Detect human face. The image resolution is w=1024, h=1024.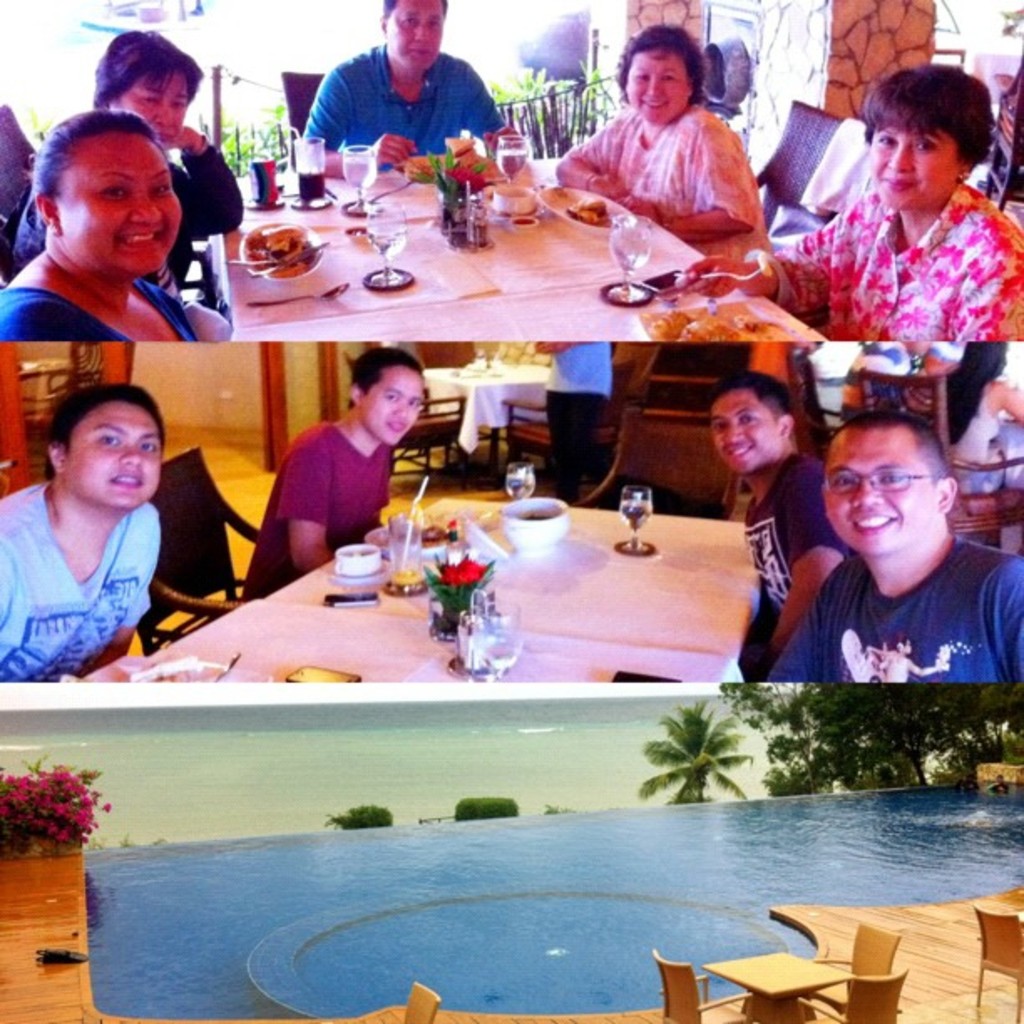
Rect(62, 402, 164, 510).
